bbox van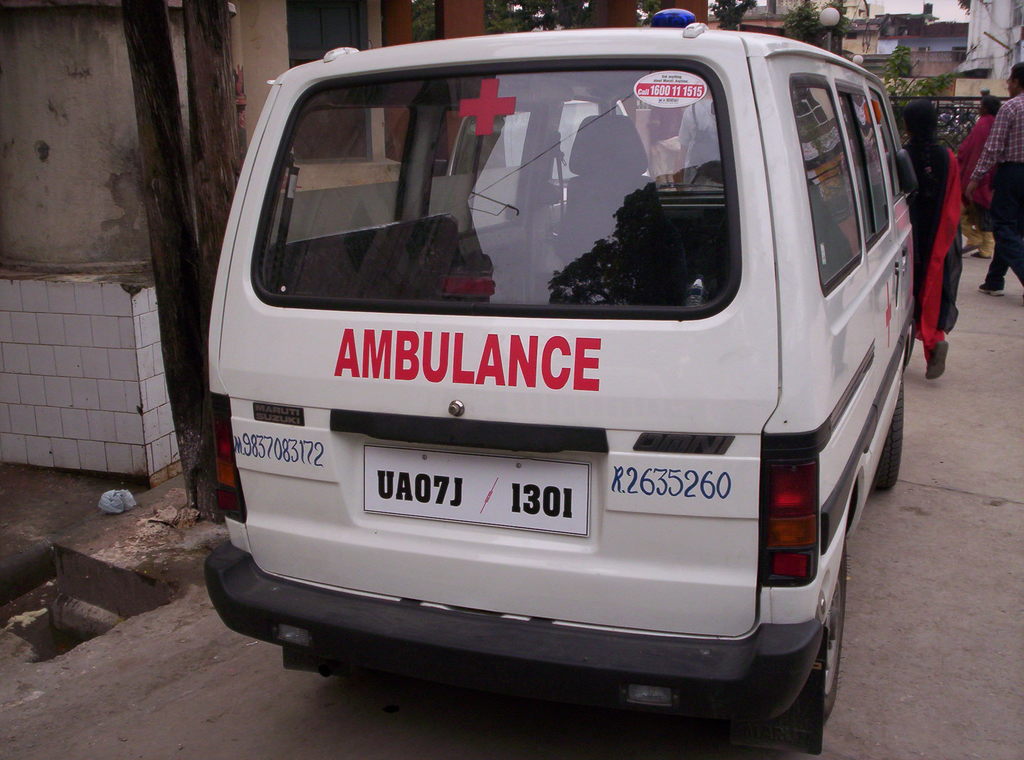
bbox=(199, 6, 924, 757)
